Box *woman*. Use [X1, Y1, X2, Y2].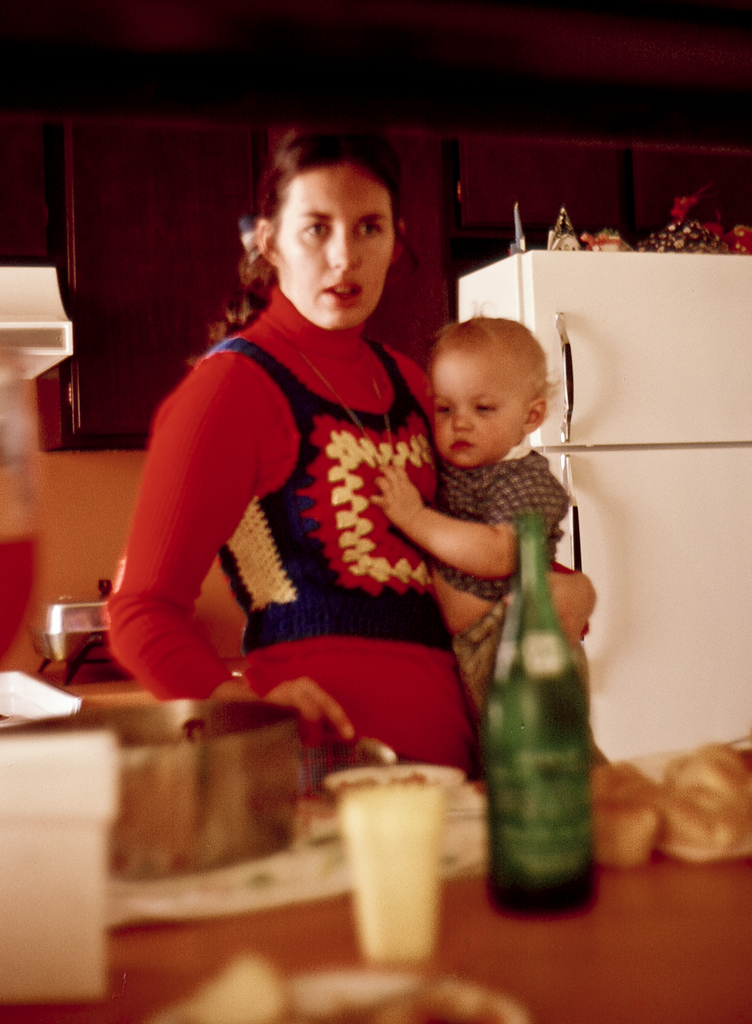
[117, 129, 523, 815].
